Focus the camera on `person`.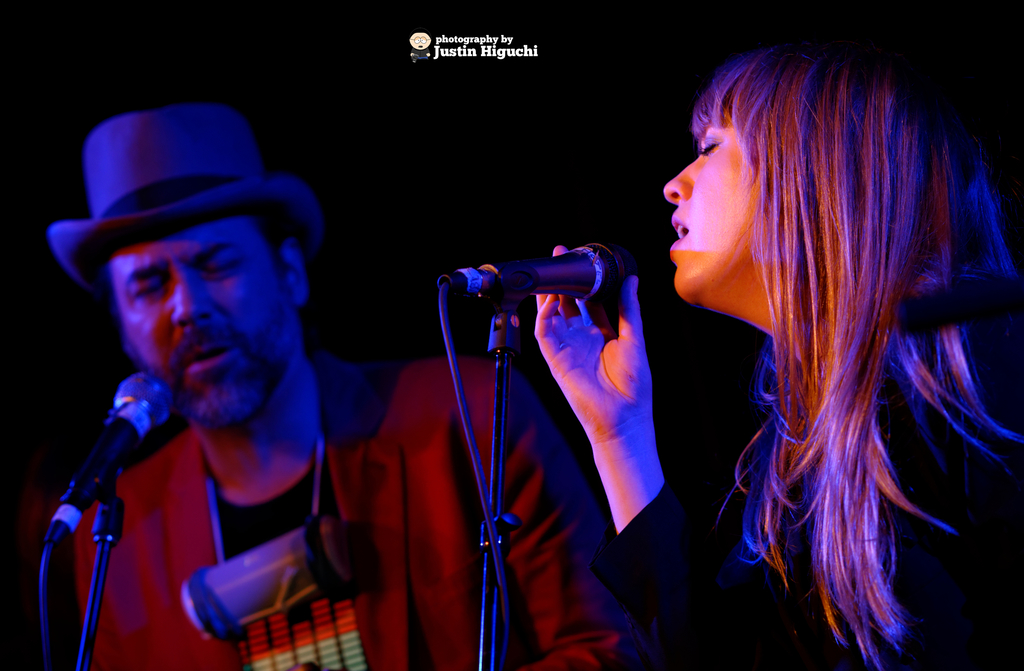
Focus region: bbox(533, 43, 1023, 670).
